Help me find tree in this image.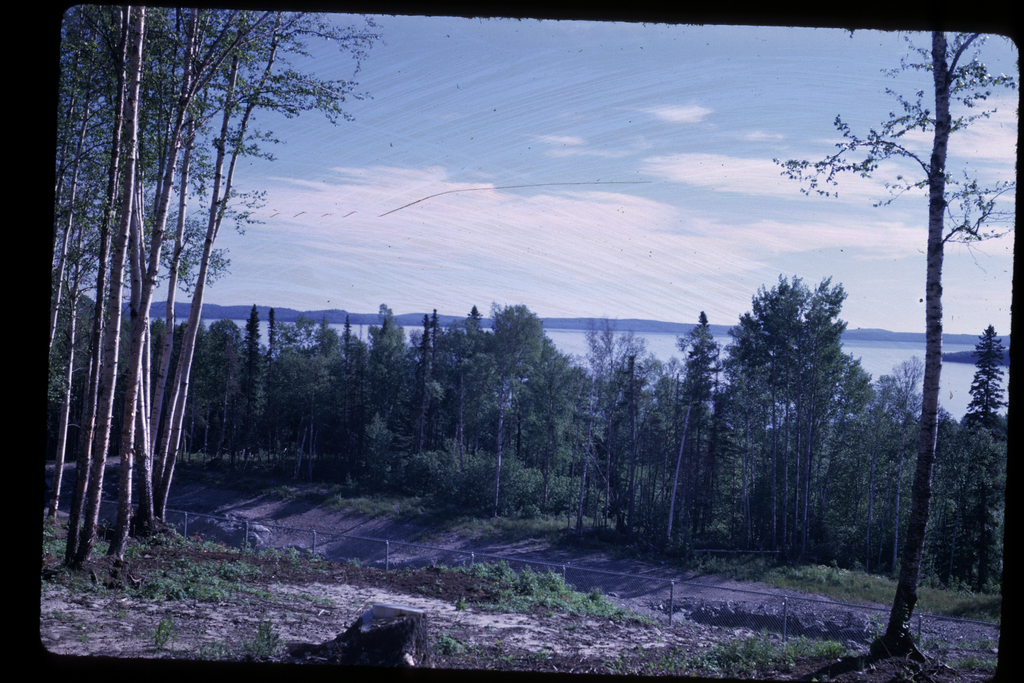
Found it: [x1=322, y1=313, x2=369, y2=440].
